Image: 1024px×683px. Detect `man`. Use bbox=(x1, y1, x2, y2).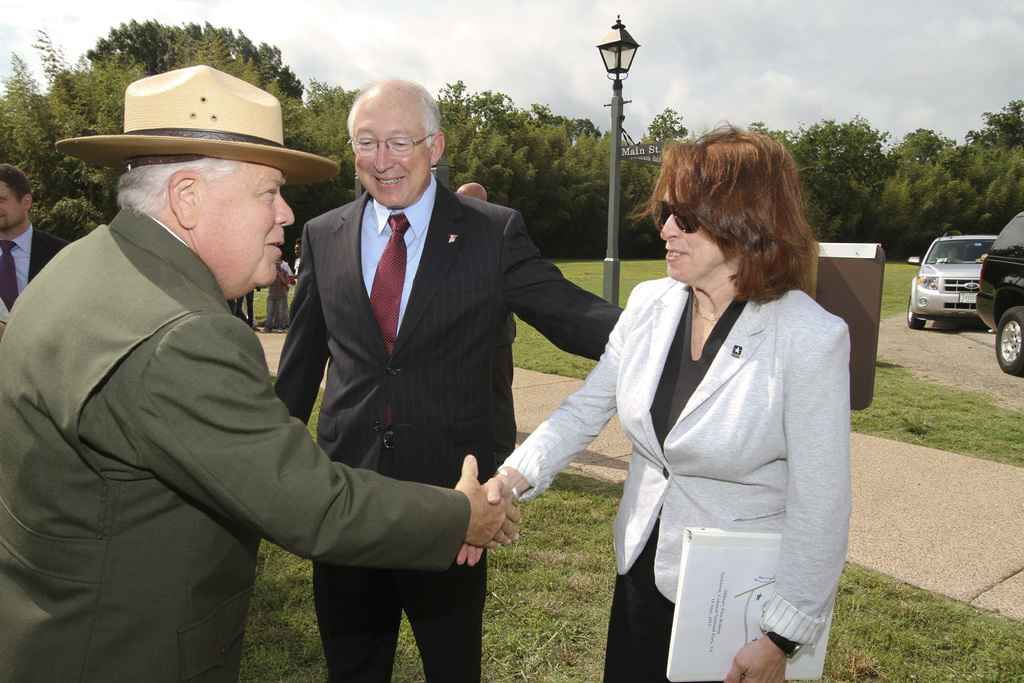
bbox=(273, 85, 634, 682).
